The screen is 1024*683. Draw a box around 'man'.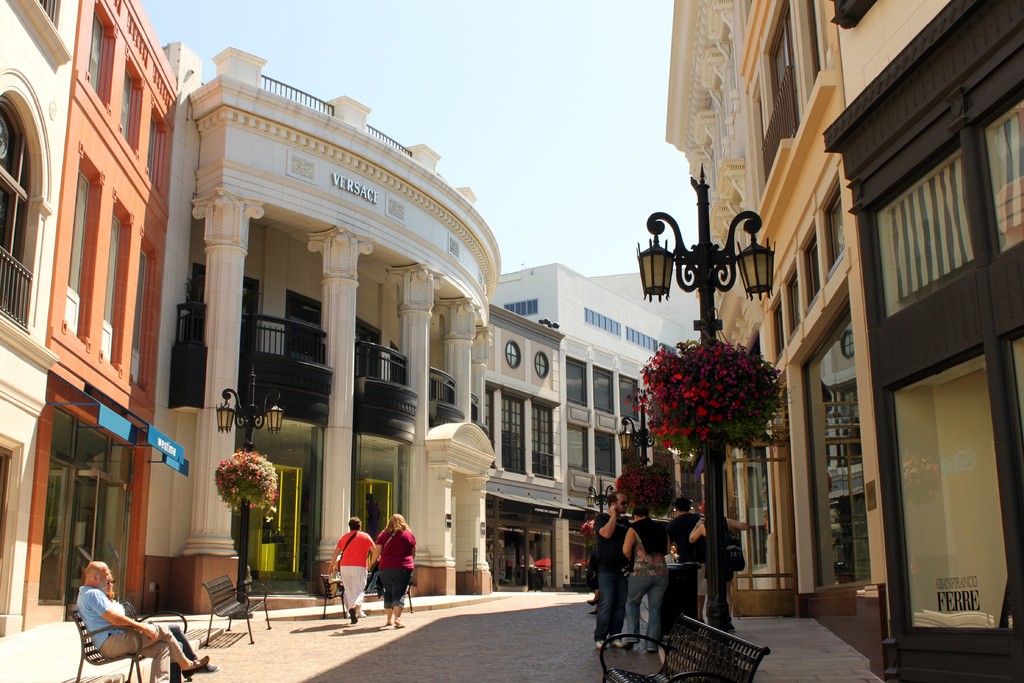
{"left": 668, "top": 494, "right": 708, "bottom": 623}.
